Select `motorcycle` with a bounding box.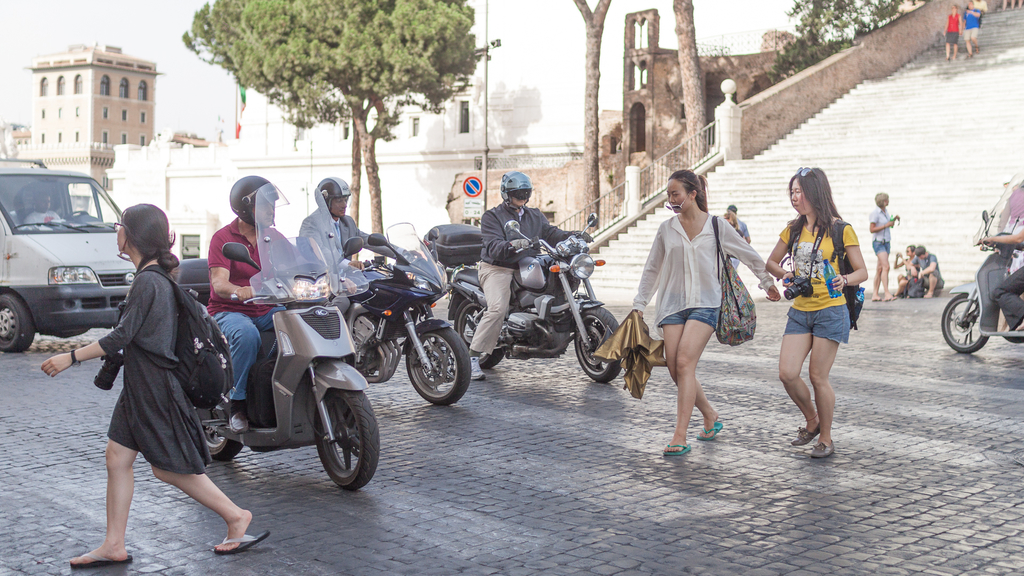
<bbox>422, 211, 623, 388</bbox>.
